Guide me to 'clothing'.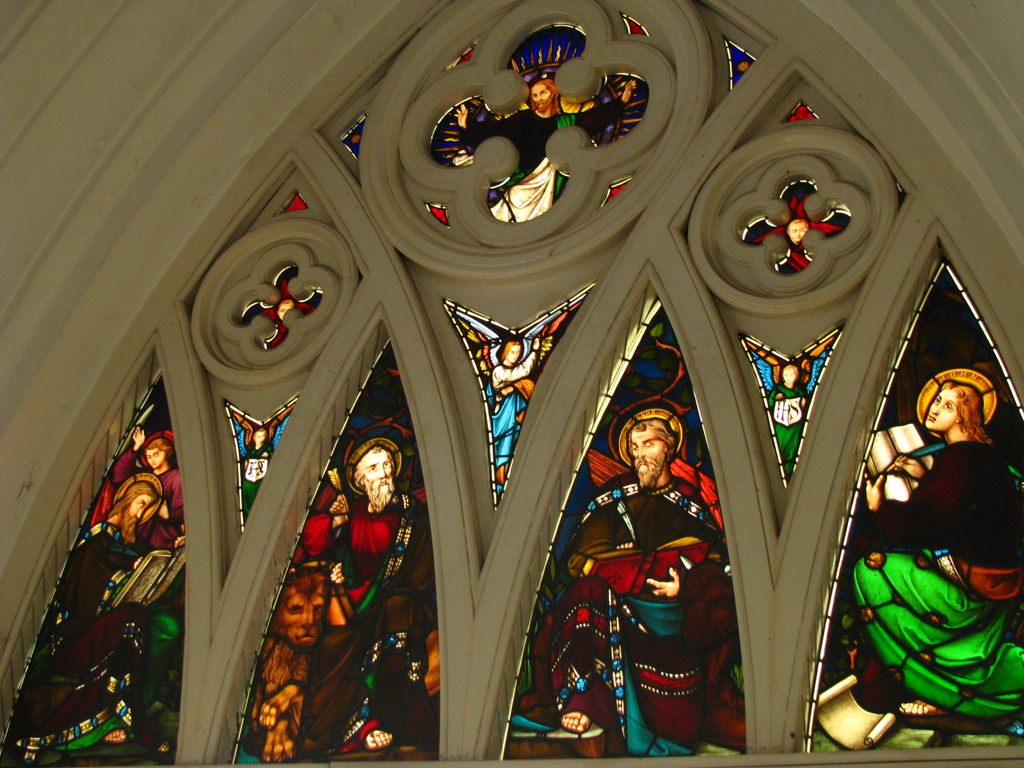
Guidance: x1=241 y1=444 x2=269 y2=519.
